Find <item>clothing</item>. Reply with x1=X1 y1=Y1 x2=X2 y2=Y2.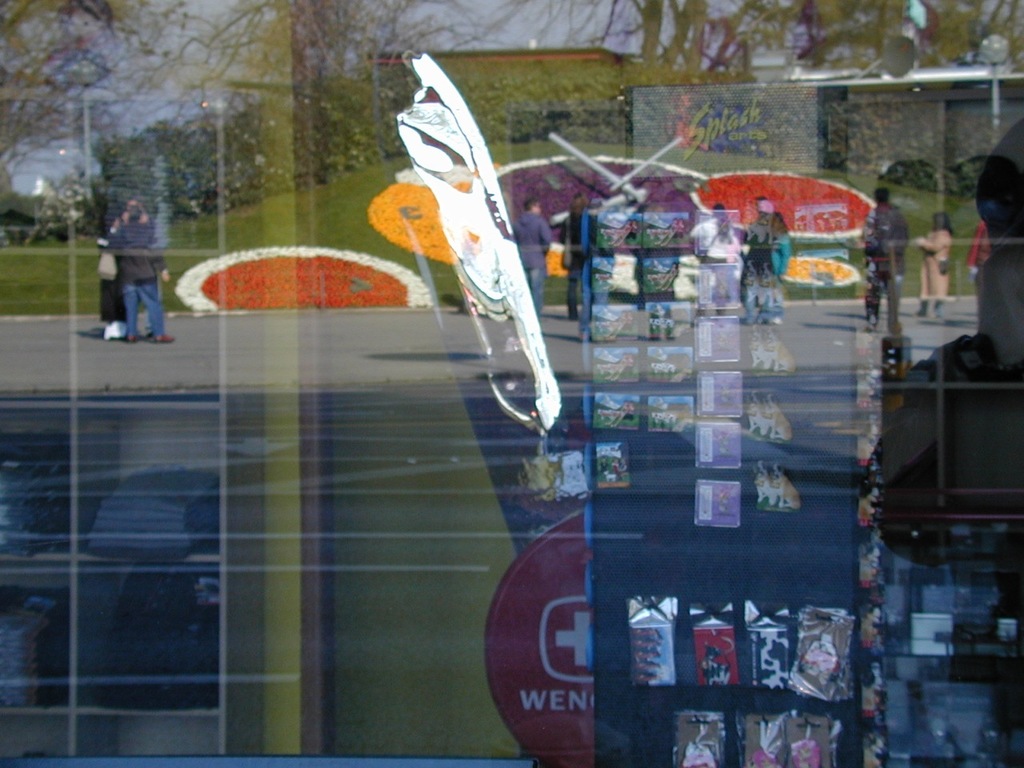
x1=513 y1=217 x2=553 y2=299.
